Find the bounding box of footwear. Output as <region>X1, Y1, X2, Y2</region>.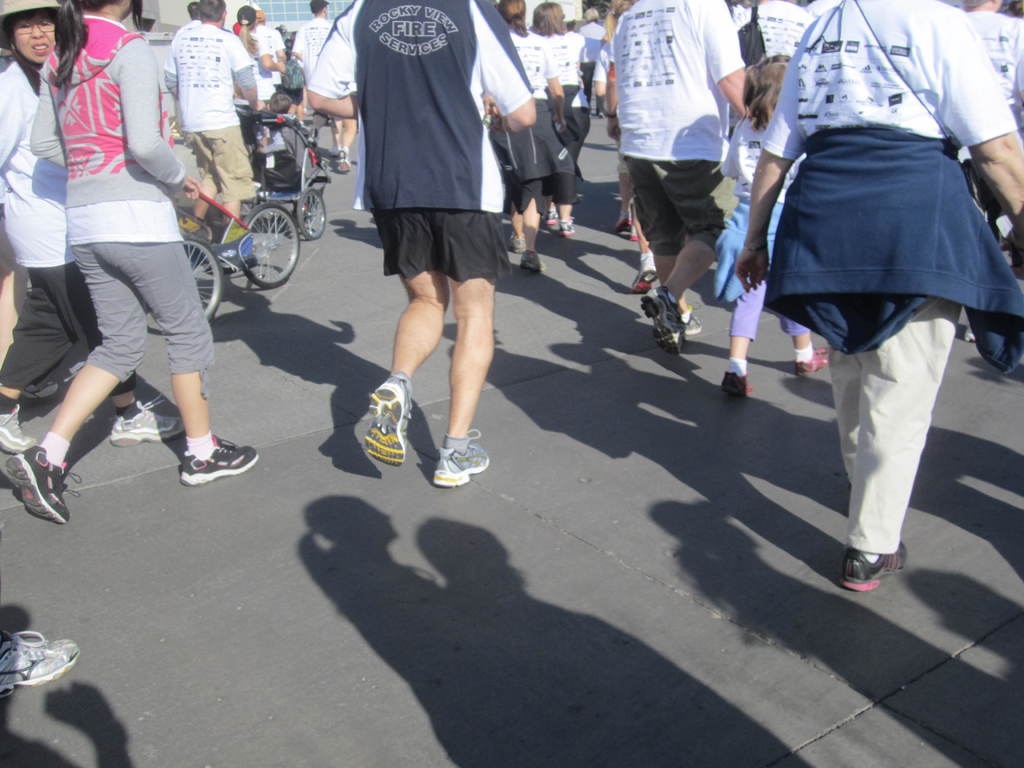
<region>335, 148, 348, 172</region>.
